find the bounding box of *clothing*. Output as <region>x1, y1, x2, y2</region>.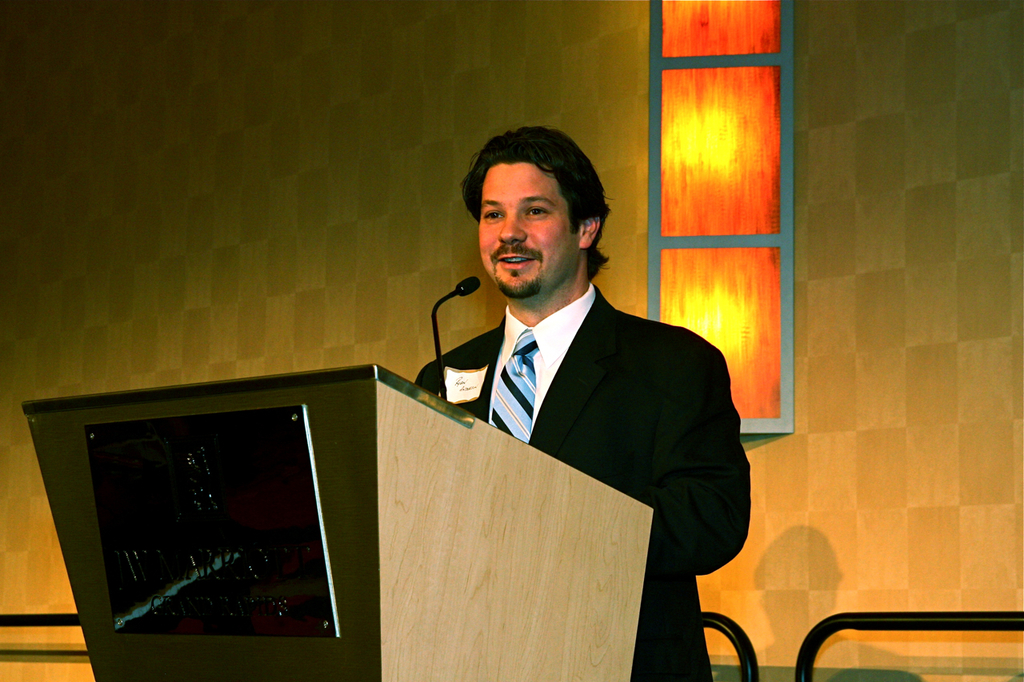
<region>398, 237, 742, 617</region>.
